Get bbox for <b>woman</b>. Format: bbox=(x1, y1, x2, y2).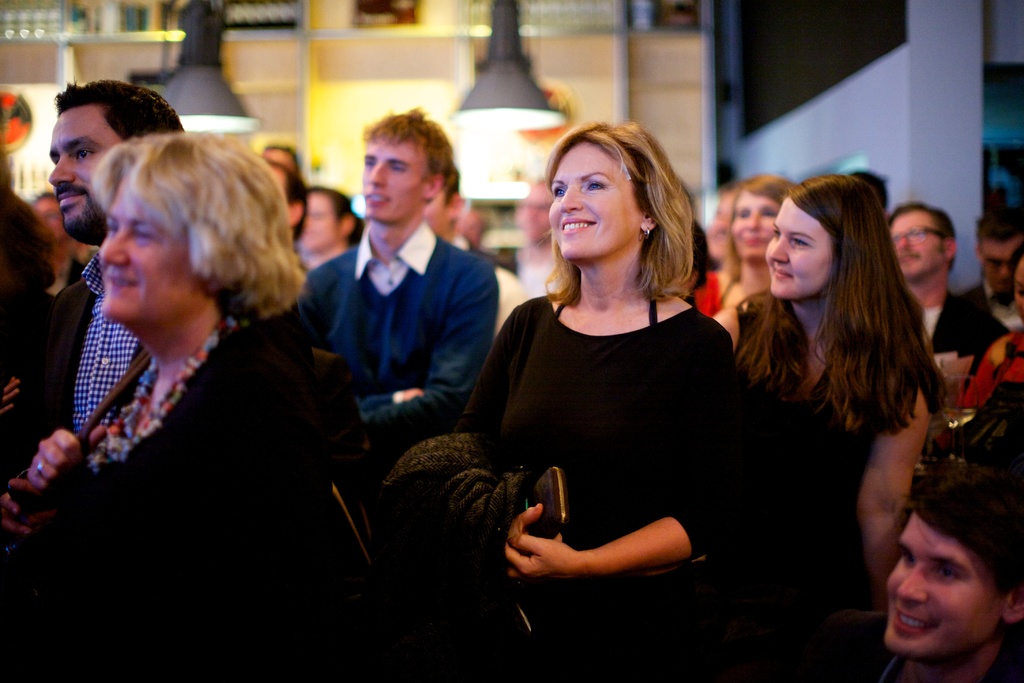
bbox=(694, 169, 803, 317).
